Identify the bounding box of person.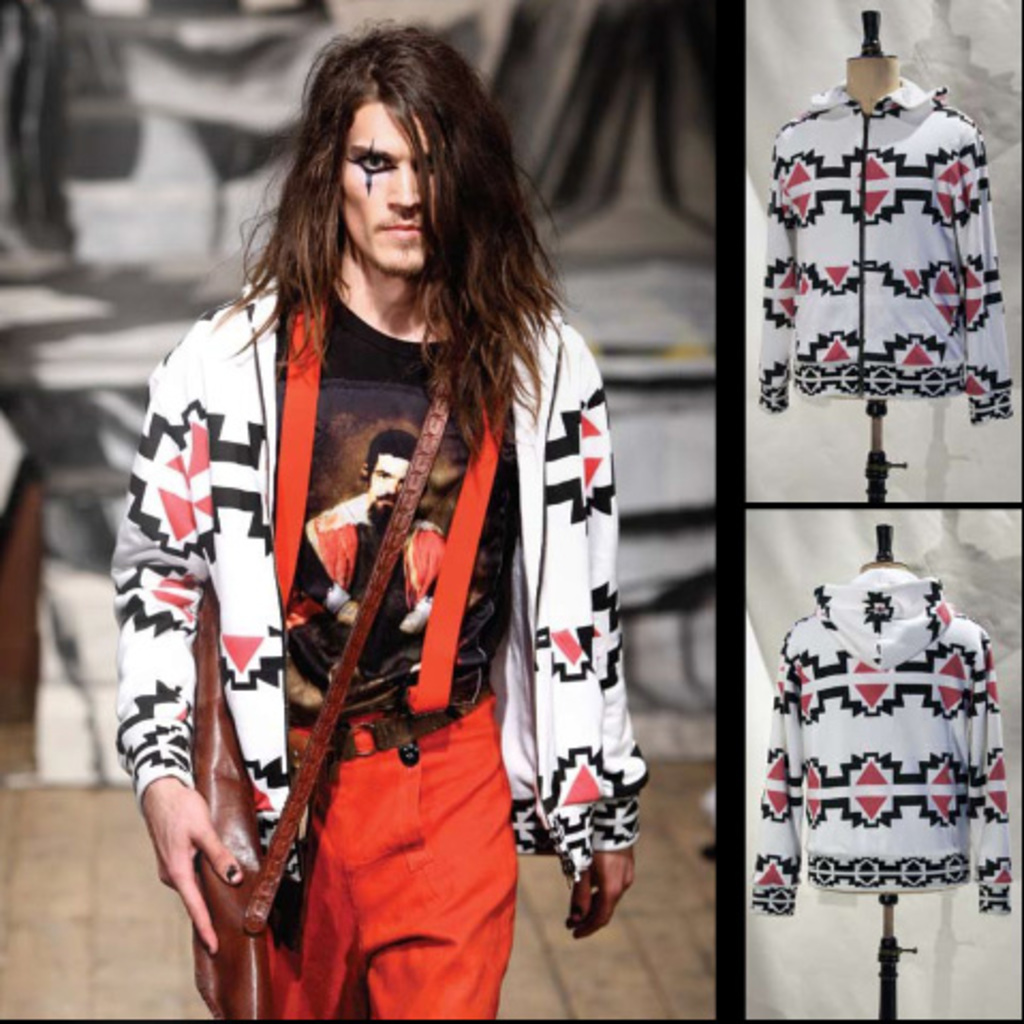
box(265, 428, 464, 703).
